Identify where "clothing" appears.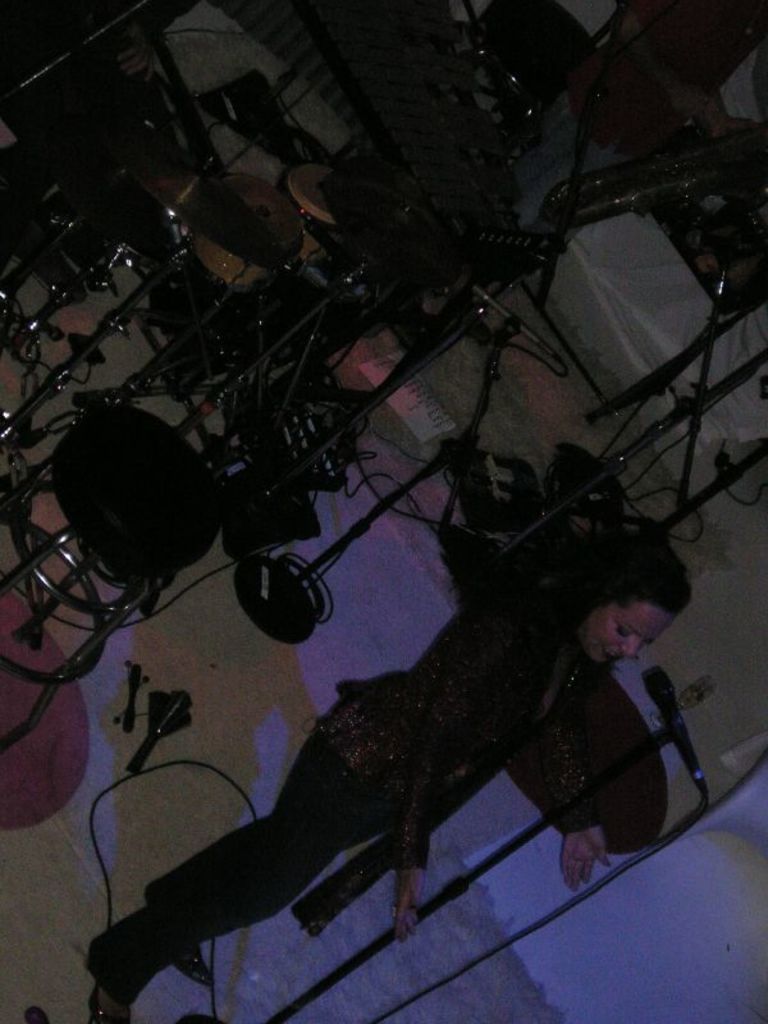
Appears at 102,561,678,977.
